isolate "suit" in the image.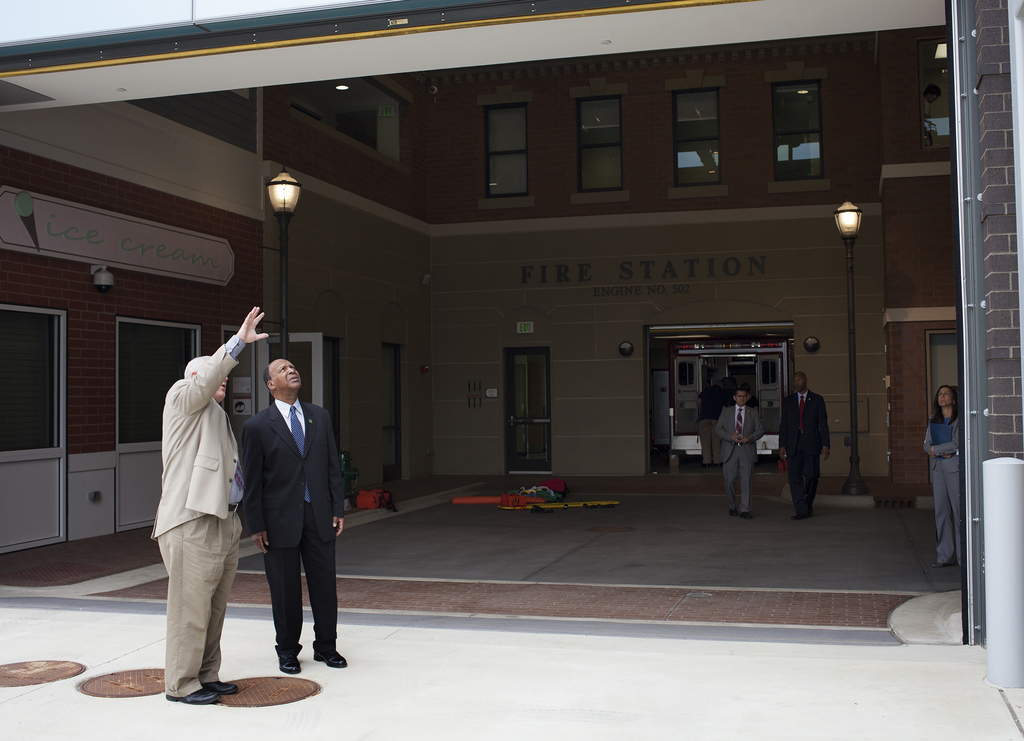
Isolated region: 923,414,959,564.
